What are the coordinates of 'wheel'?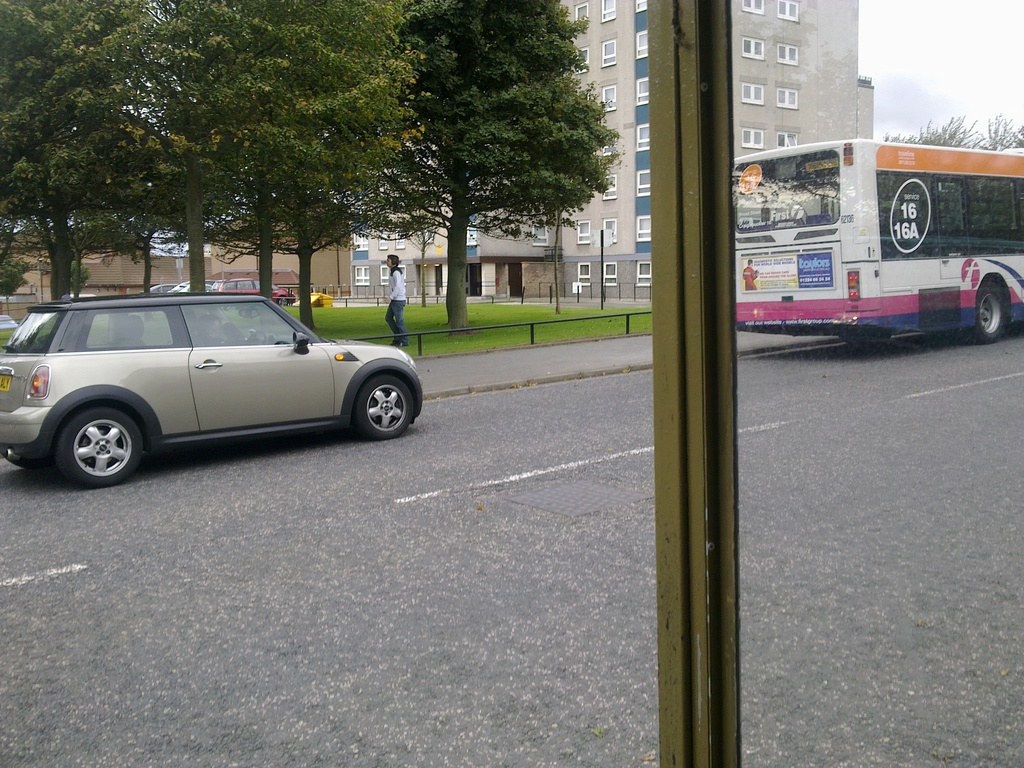
Rect(355, 372, 417, 441).
